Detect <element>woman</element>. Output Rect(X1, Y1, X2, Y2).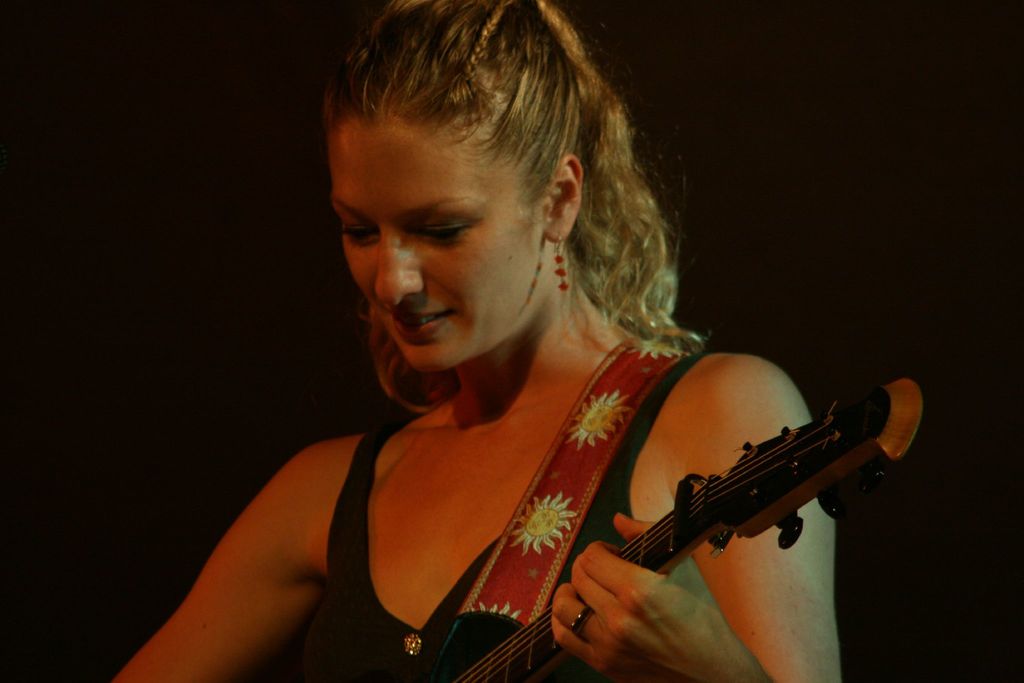
Rect(122, 29, 859, 682).
